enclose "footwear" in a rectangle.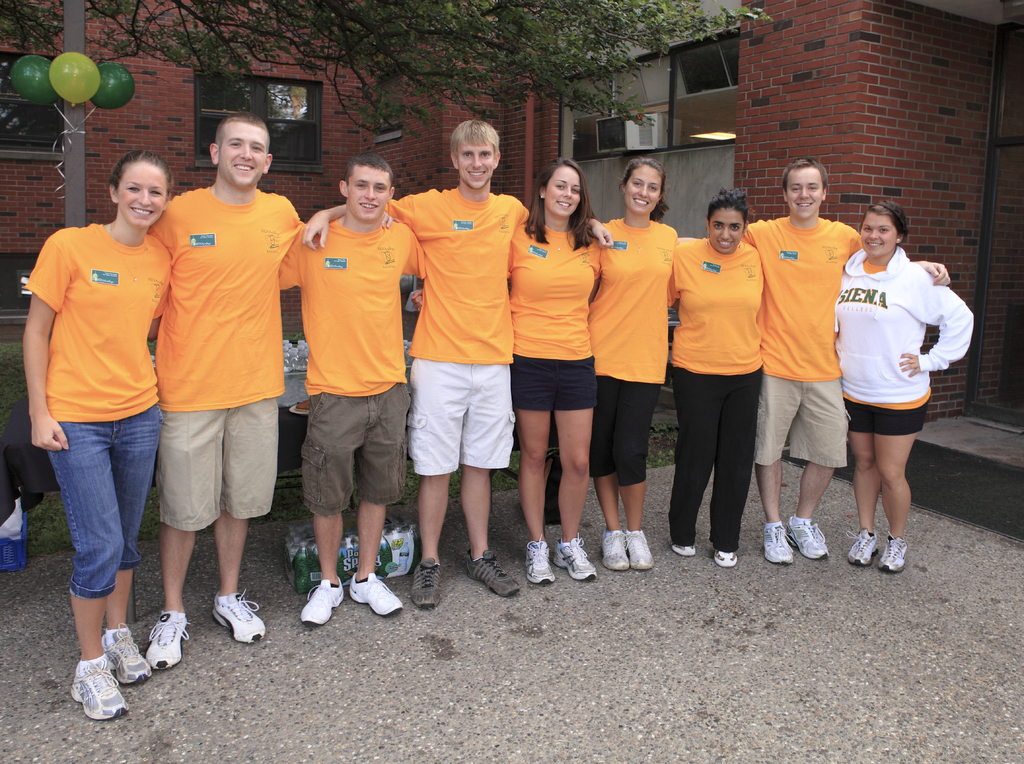
BBox(350, 570, 407, 613).
